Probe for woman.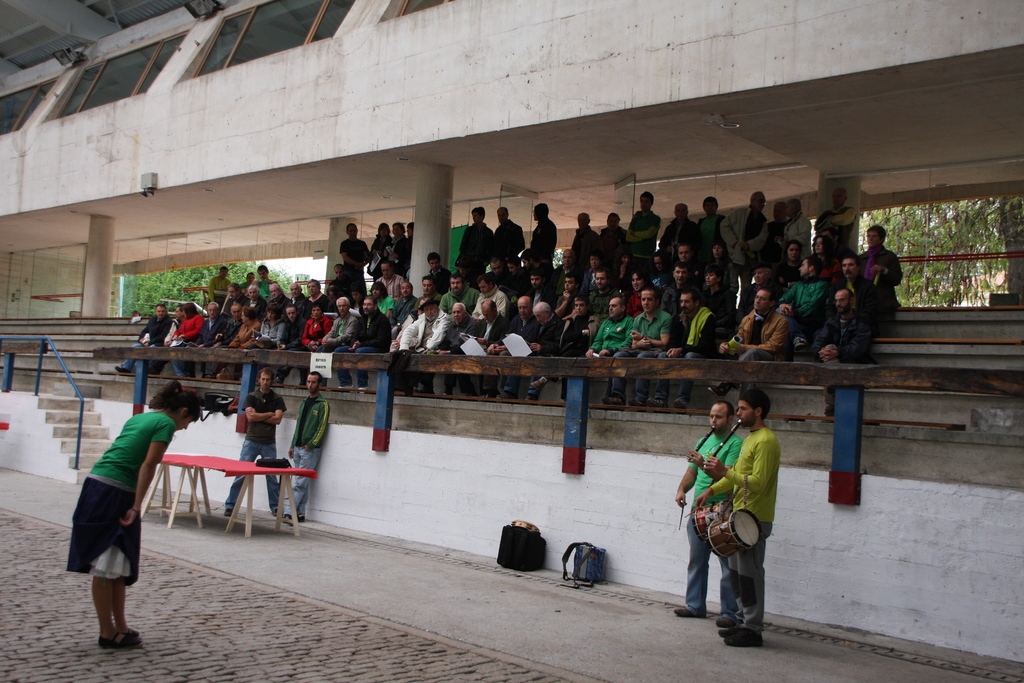
Probe result: BBox(573, 248, 610, 299).
